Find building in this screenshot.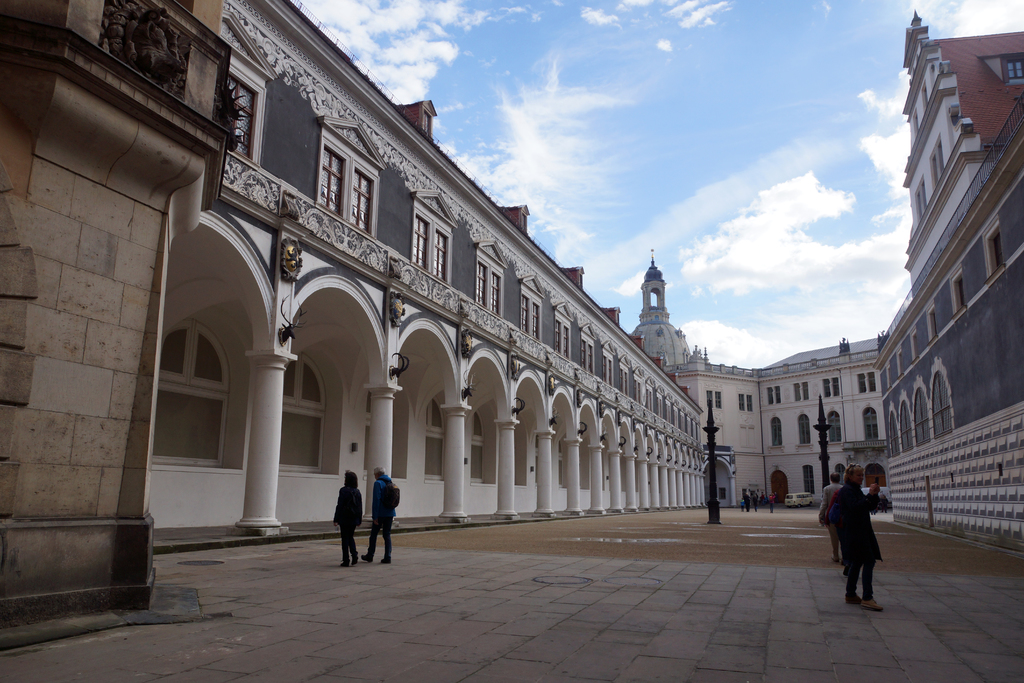
The bounding box for building is BBox(636, 244, 884, 509).
